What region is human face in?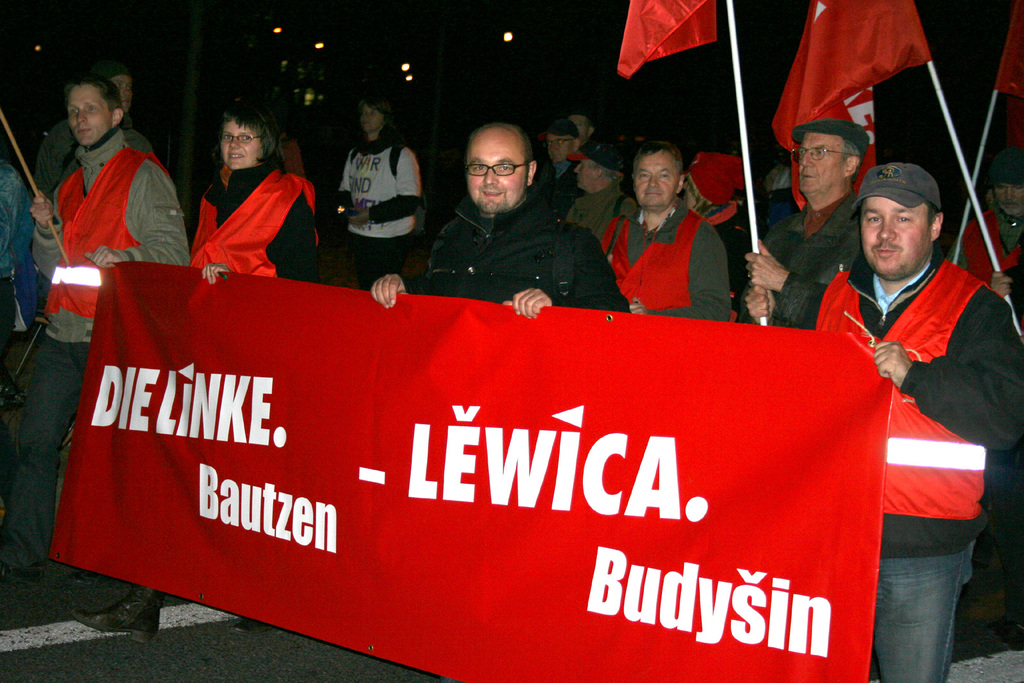
pyautogui.locateOnScreen(224, 117, 262, 167).
